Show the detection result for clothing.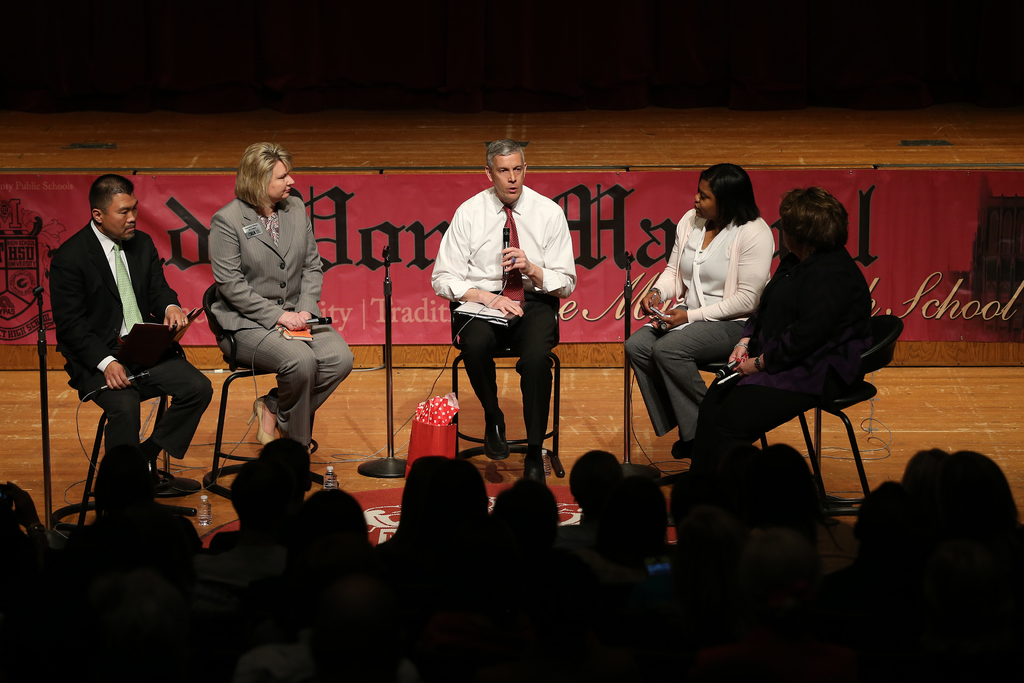
48,218,215,508.
